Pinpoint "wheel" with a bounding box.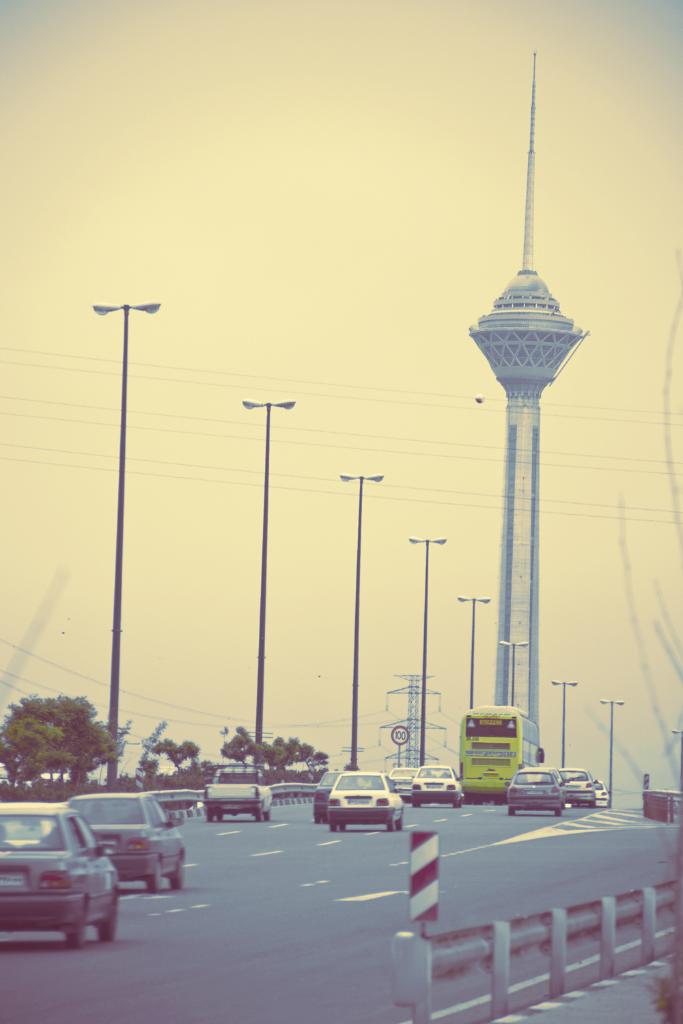
{"left": 338, "top": 824, "right": 345, "bottom": 834}.
